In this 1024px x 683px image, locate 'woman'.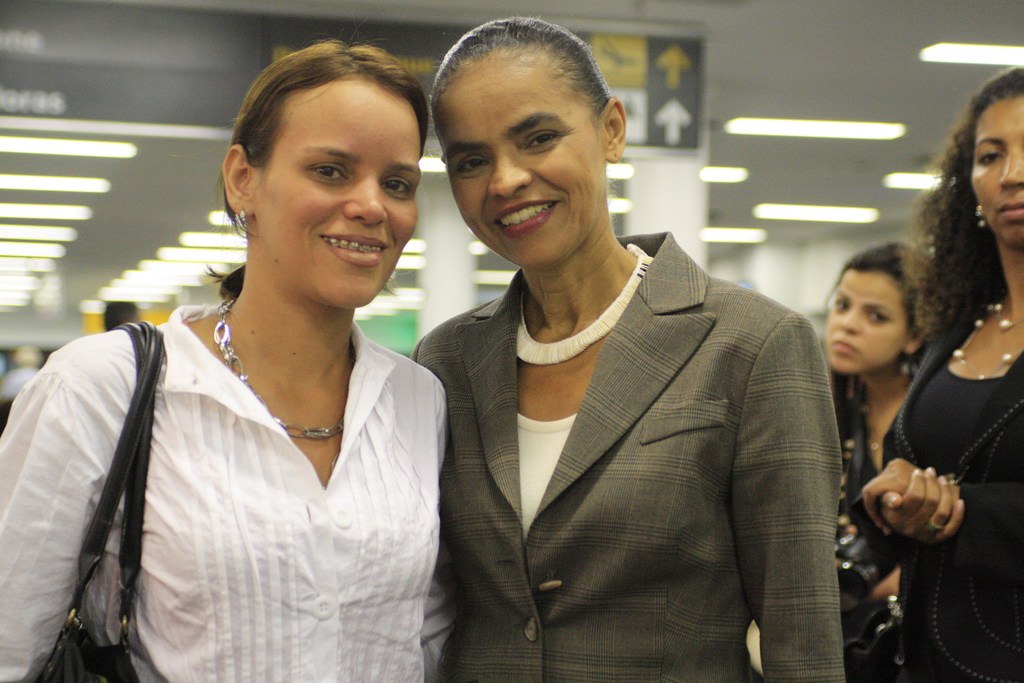
Bounding box: box=[815, 240, 942, 682].
